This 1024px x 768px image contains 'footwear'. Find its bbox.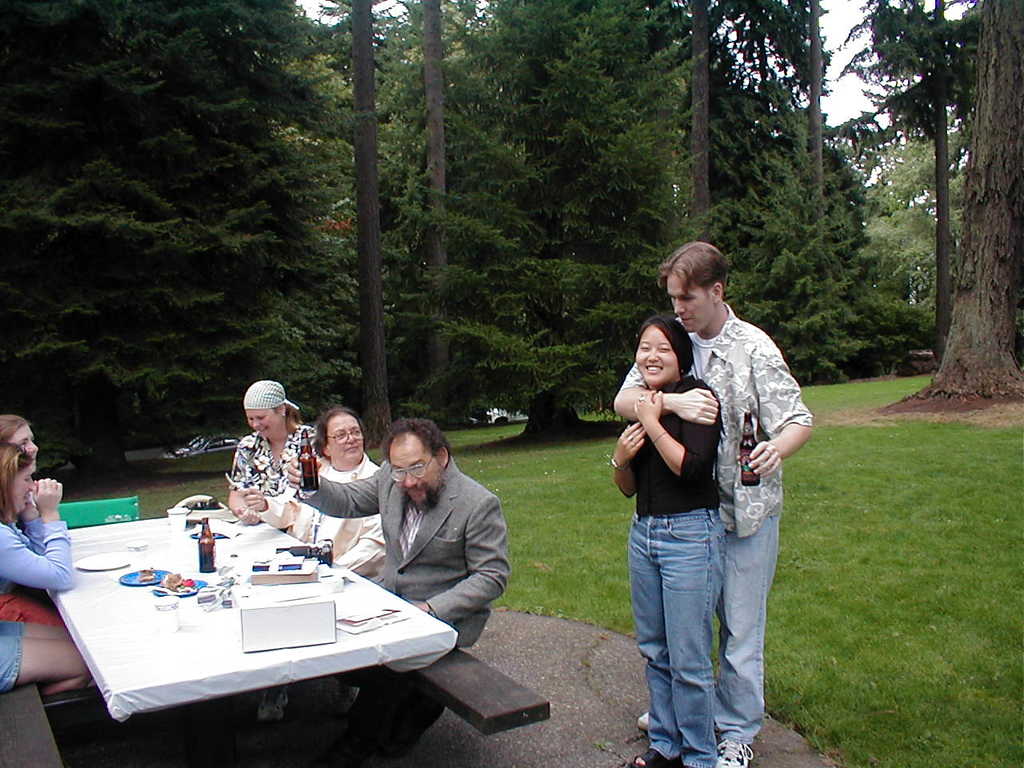
<region>715, 737, 752, 767</region>.
